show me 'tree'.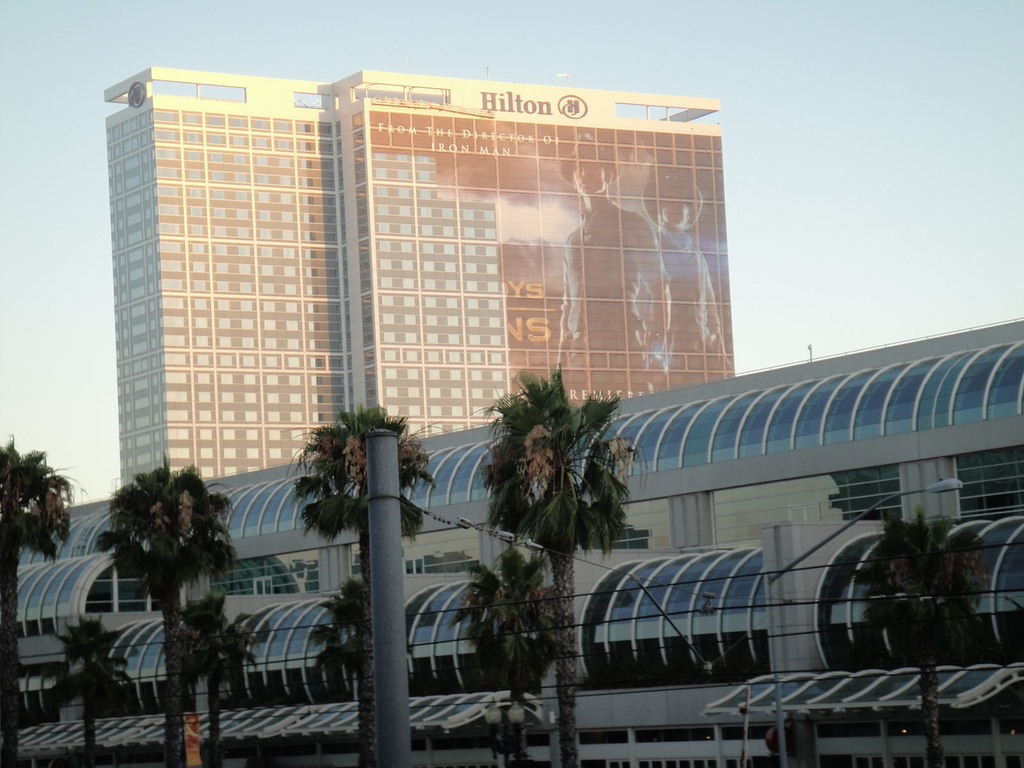
'tree' is here: detection(0, 438, 71, 767).
